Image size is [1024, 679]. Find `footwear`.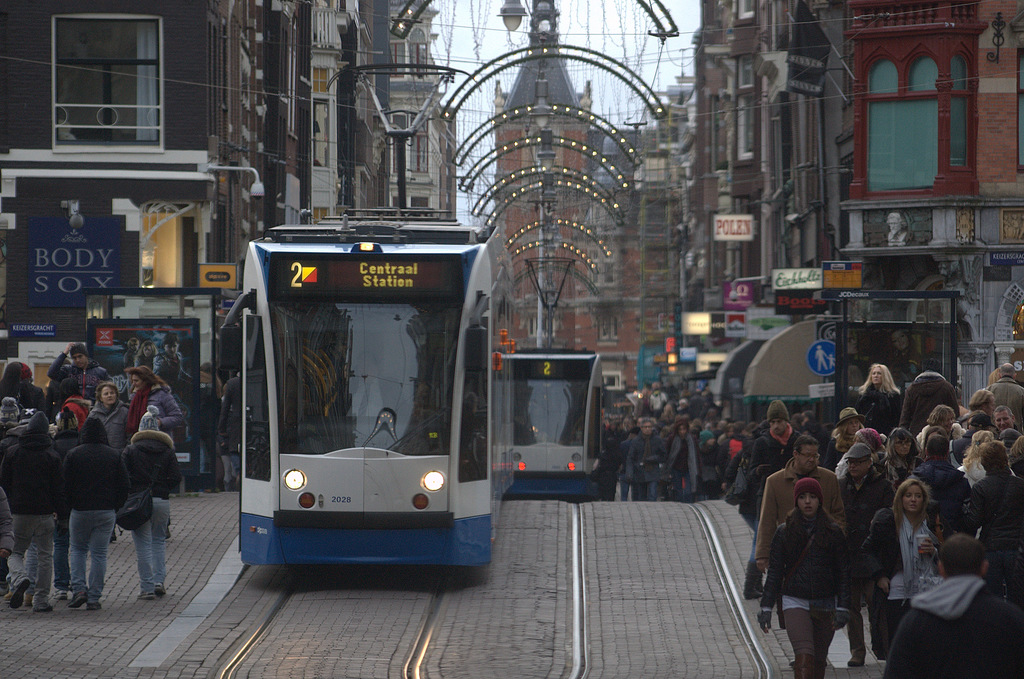
<box>50,590,66,599</box>.
